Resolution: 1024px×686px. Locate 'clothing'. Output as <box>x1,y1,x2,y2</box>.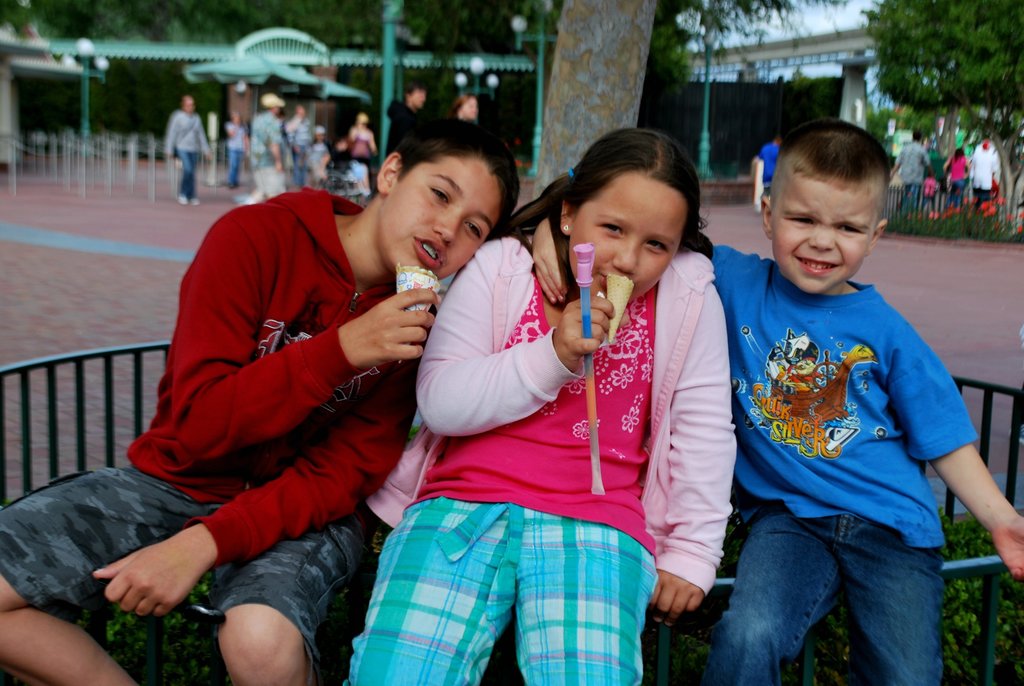
<box>705,231,985,629</box>.
